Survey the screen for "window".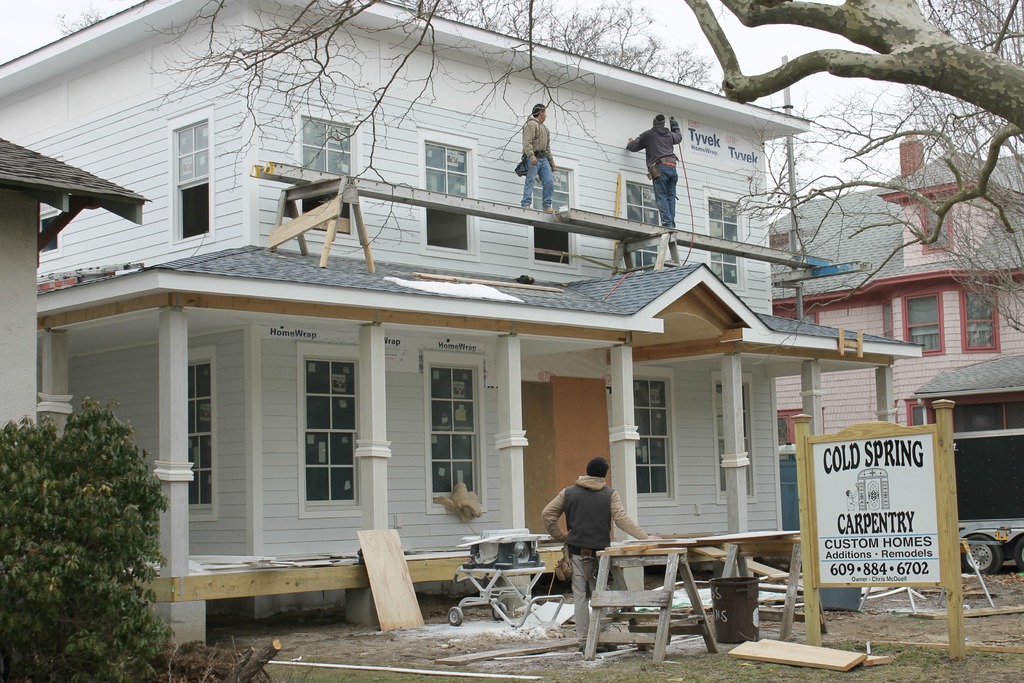
Survey found: Rect(708, 372, 757, 504).
